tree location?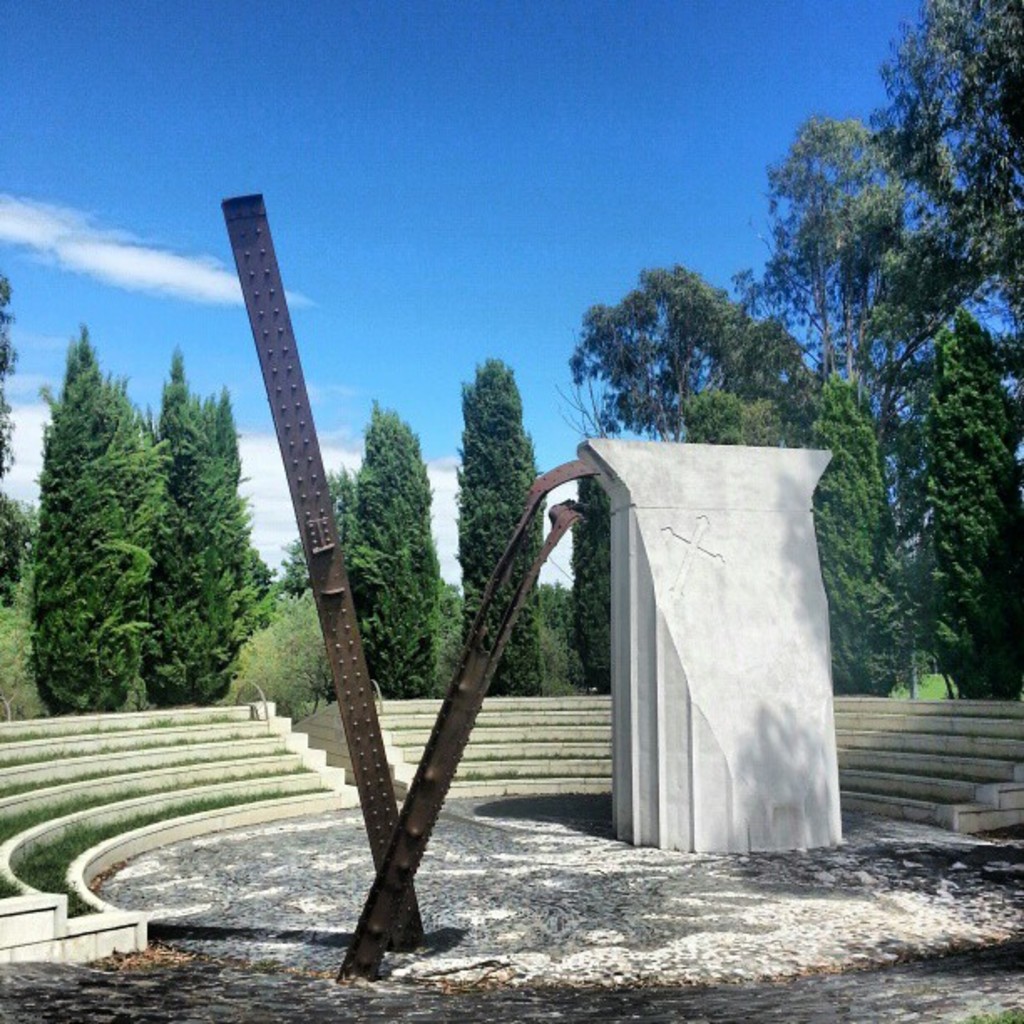
detection(726, 104, 1011, 671)
